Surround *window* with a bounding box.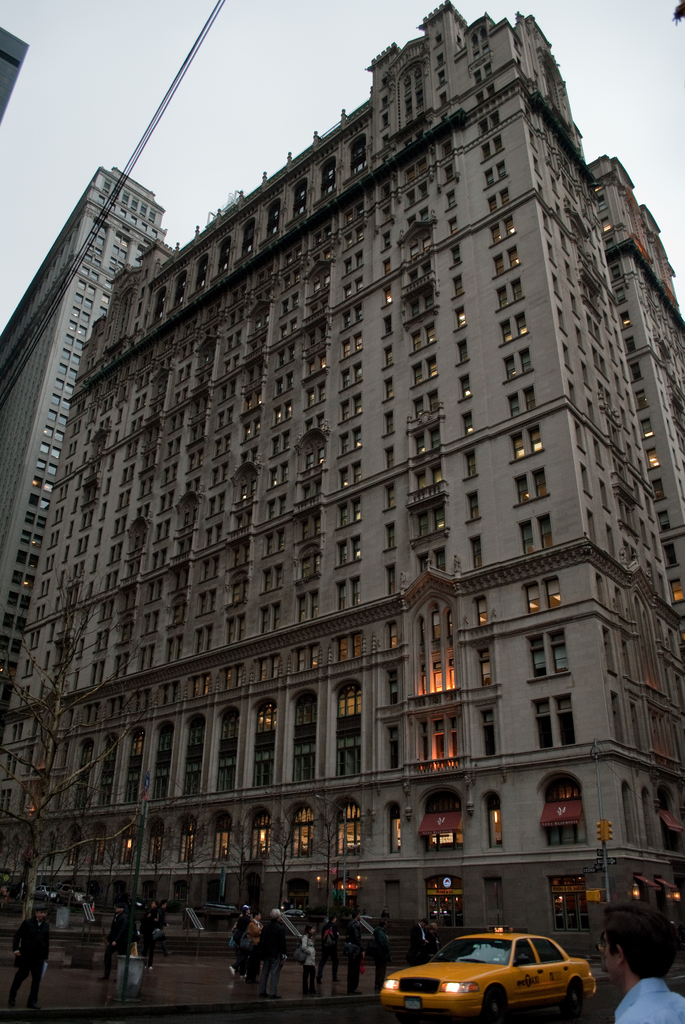
{"left": 238, "top": 808, "right": 272, "bottom": 869}.
